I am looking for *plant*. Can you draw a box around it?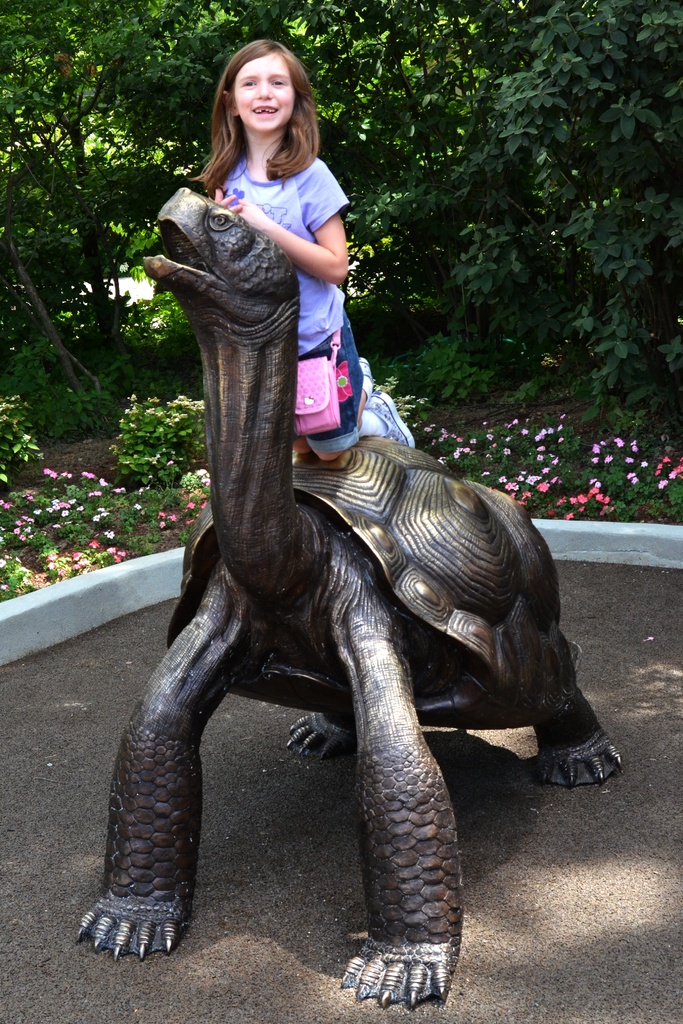
Sure, the bounding box is bbox=[101, 392, 211, 484].
